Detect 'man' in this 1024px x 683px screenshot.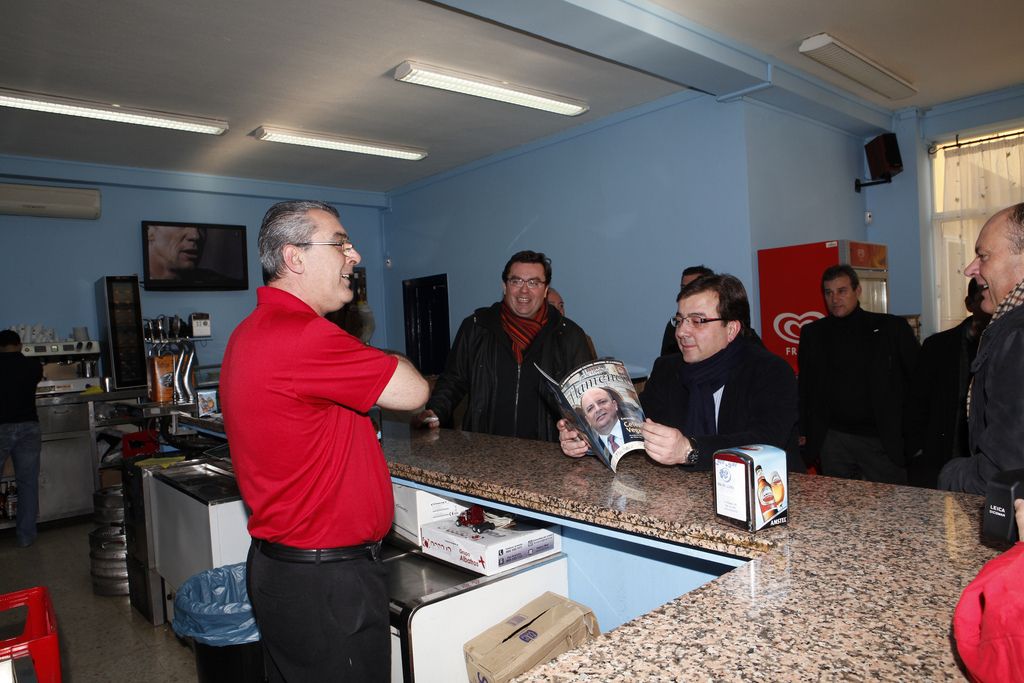
Detection: [216, 201, 432, 682].
